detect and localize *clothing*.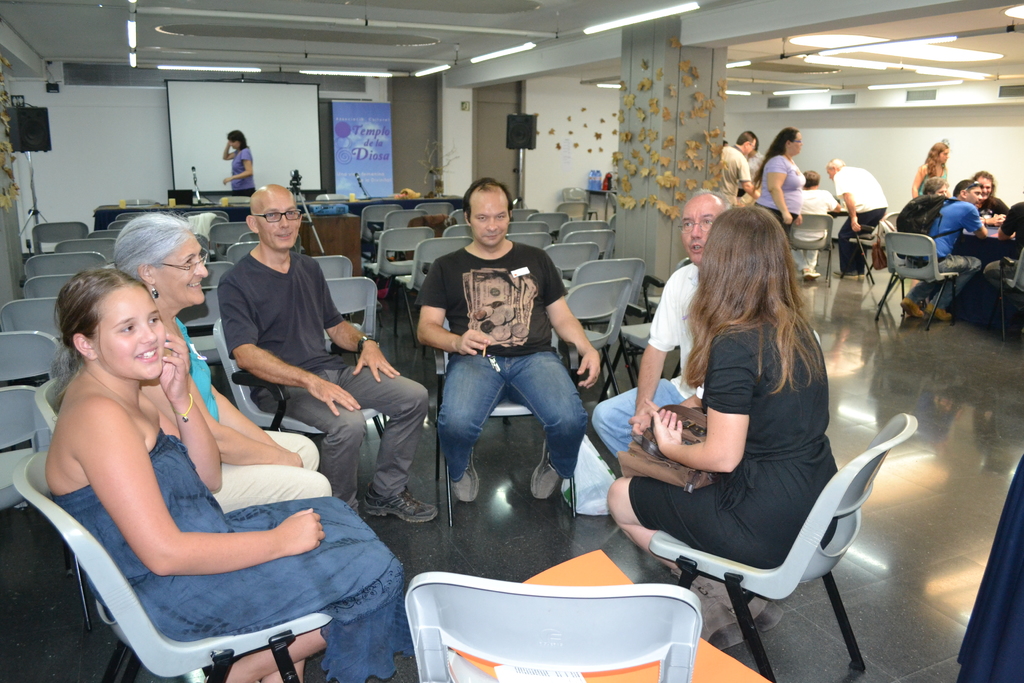
Localized at (206, 236, 424, 524).
